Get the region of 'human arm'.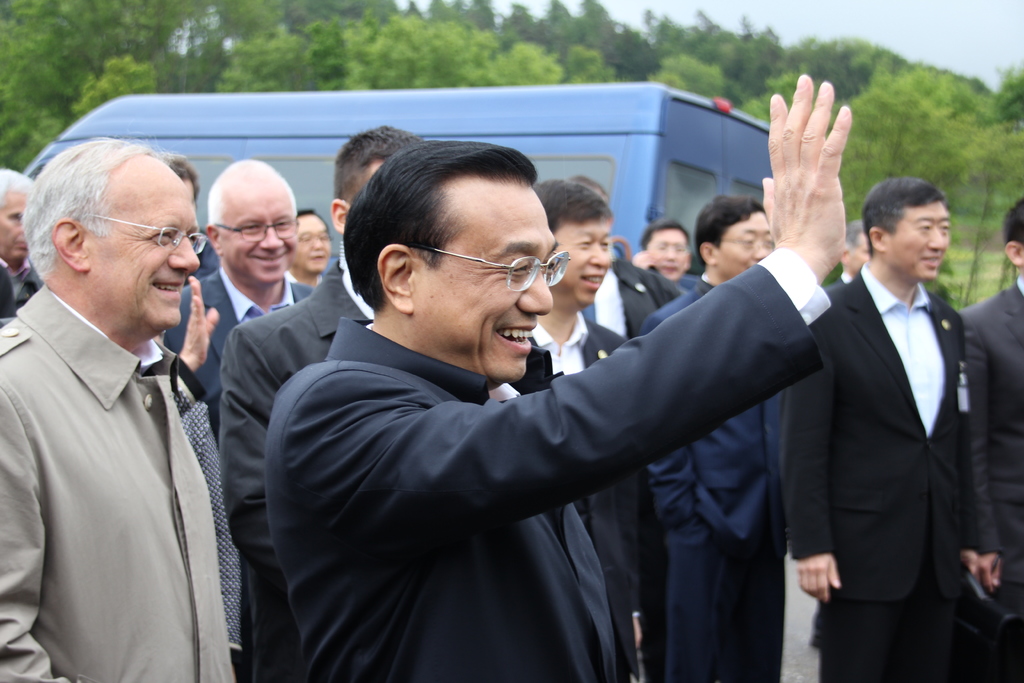
[956,302,987,582].
